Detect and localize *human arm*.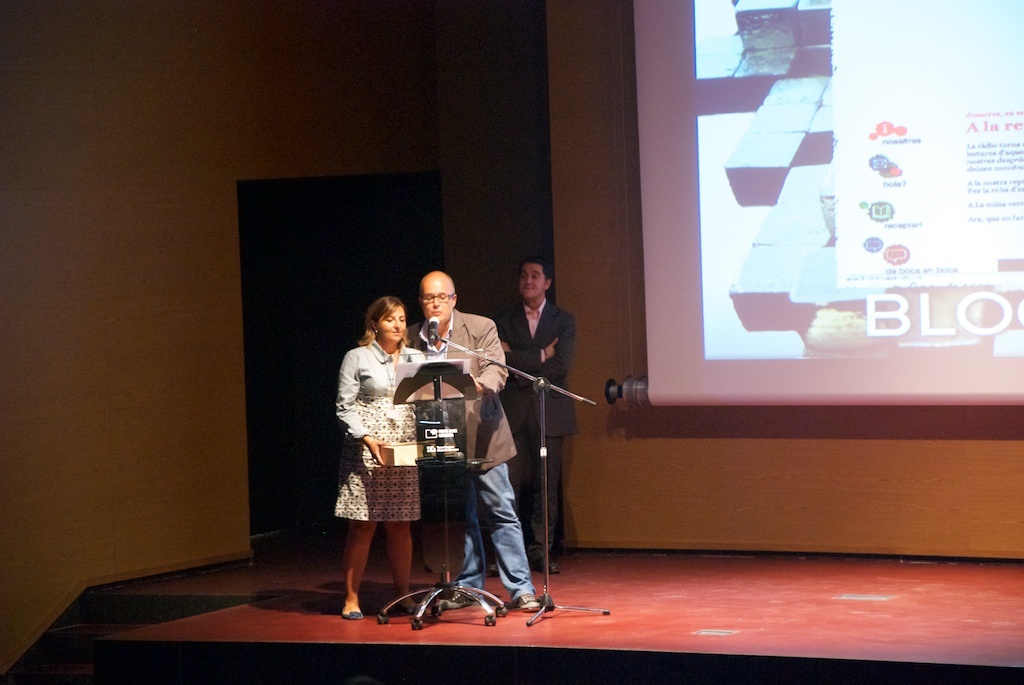
Localized at 464/314/510/393.
